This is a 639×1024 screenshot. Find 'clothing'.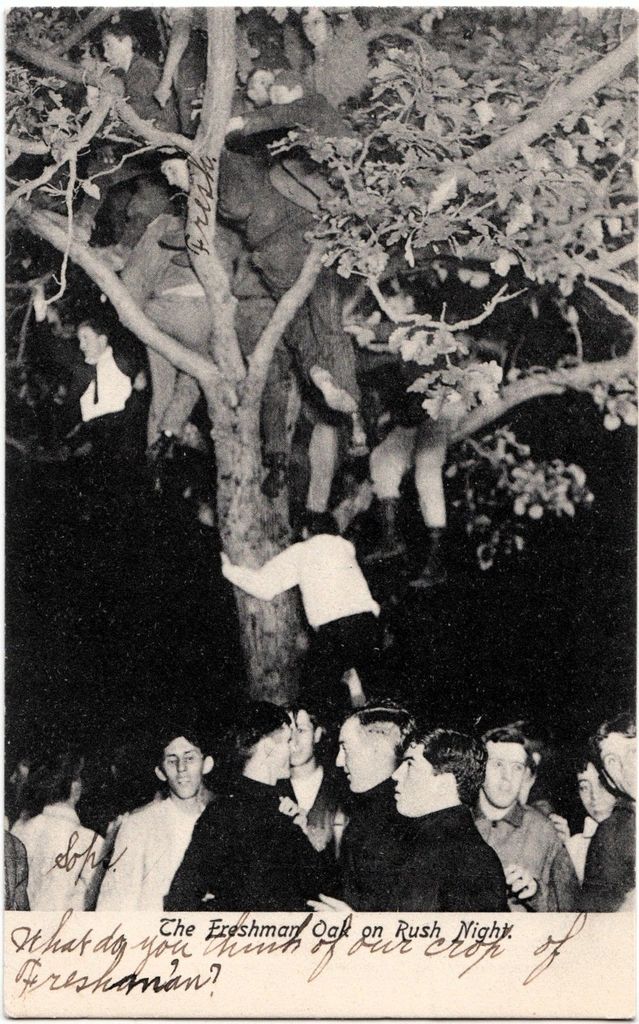
Bounding box: left=580, top=788, right=638, bottom=917.
